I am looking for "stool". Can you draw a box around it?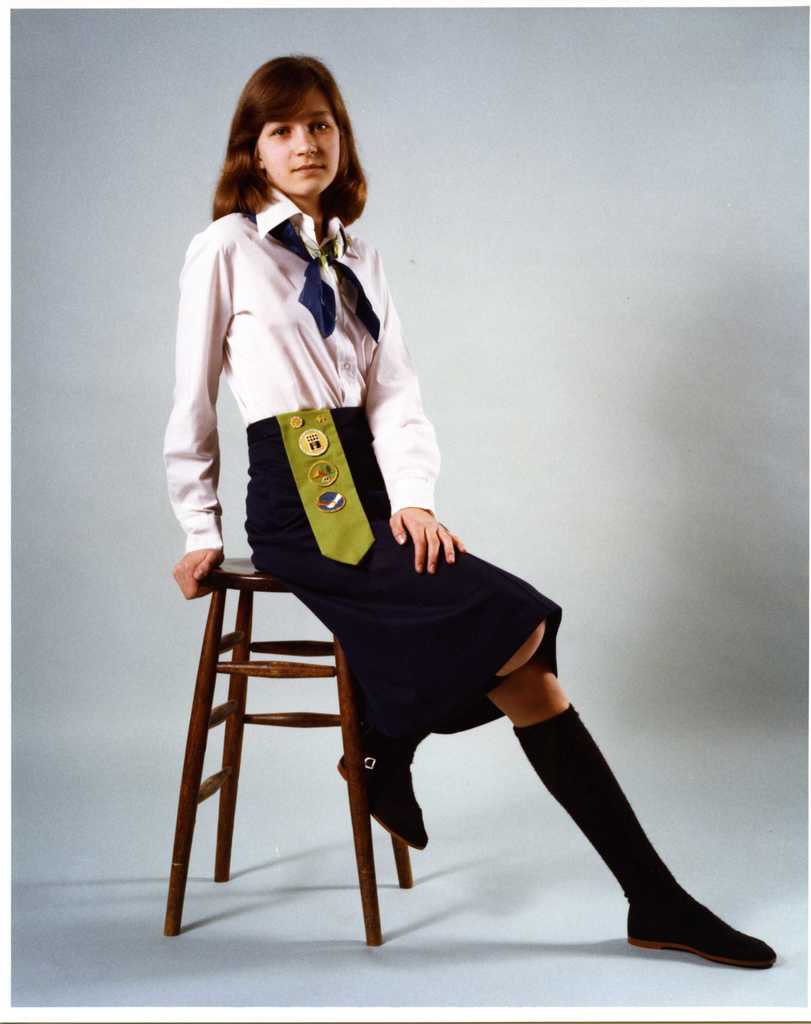
Sure, the bounding box is {"x1": 160, "y1": 555, "x2": 414, "y2": 952}.
